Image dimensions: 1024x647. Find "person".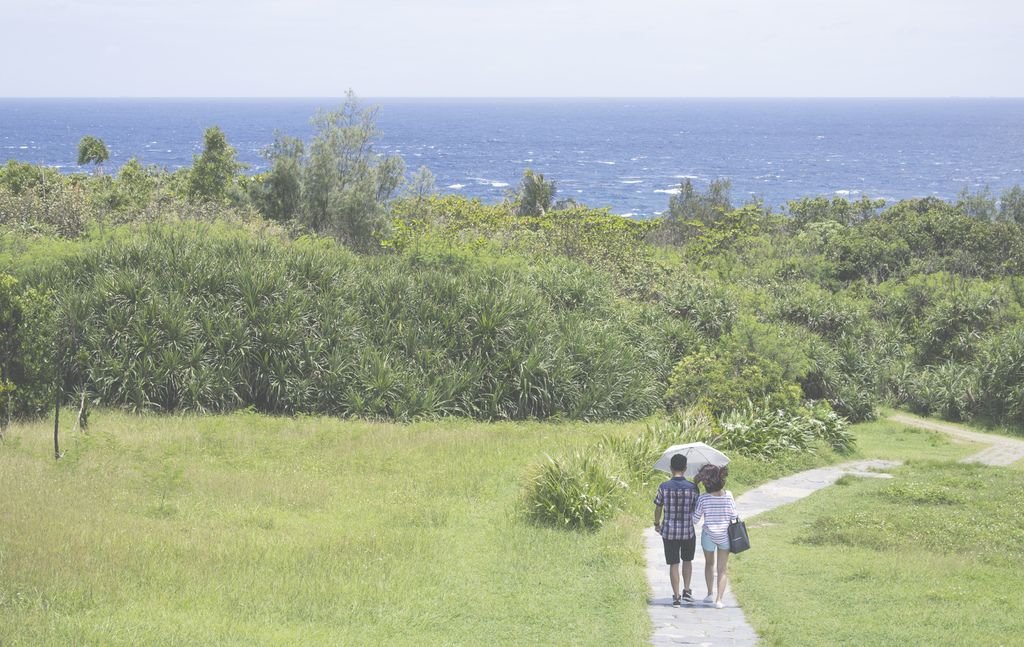
(653, 454, 701, 609).
